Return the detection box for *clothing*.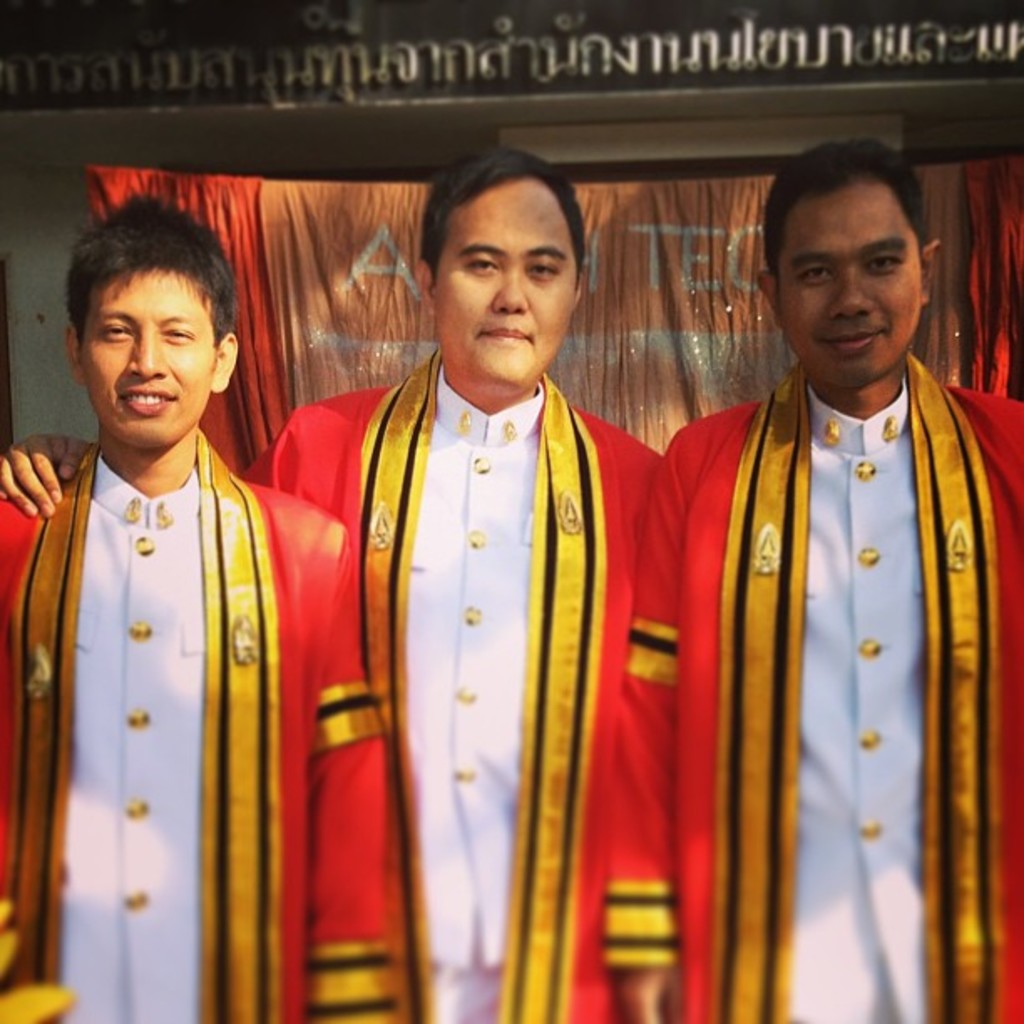
{"left": 266, "top": 370, "right": 674, "bottom": 1022}.
